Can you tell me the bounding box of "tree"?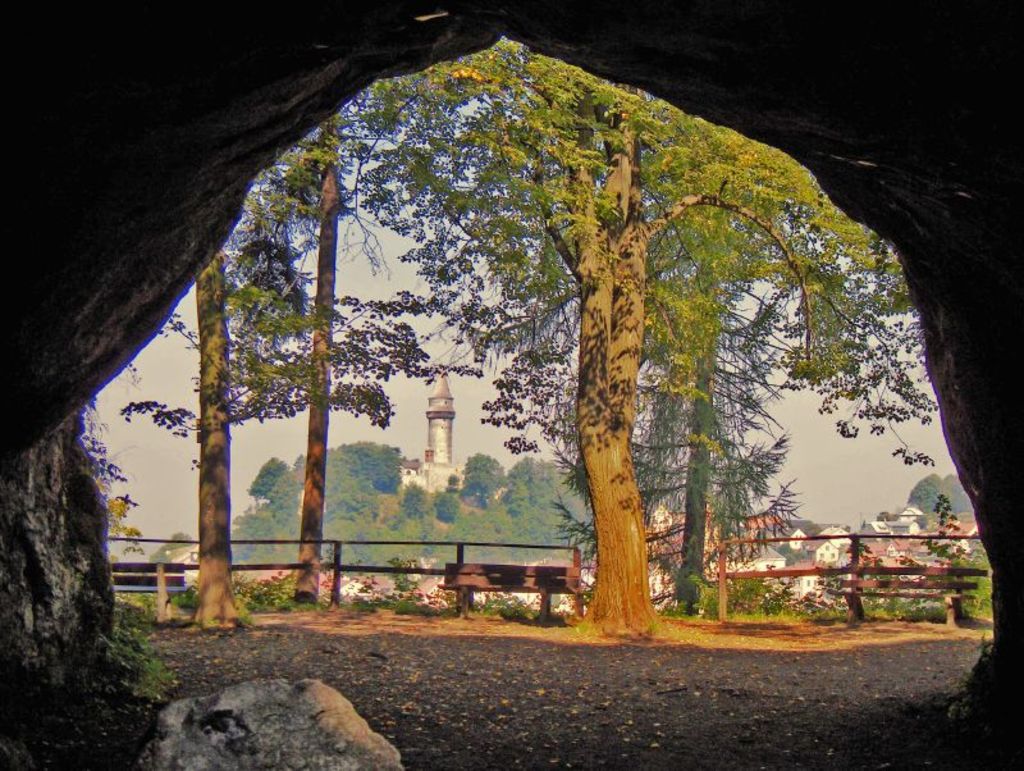
Rect(147, 532, 198, 561).
